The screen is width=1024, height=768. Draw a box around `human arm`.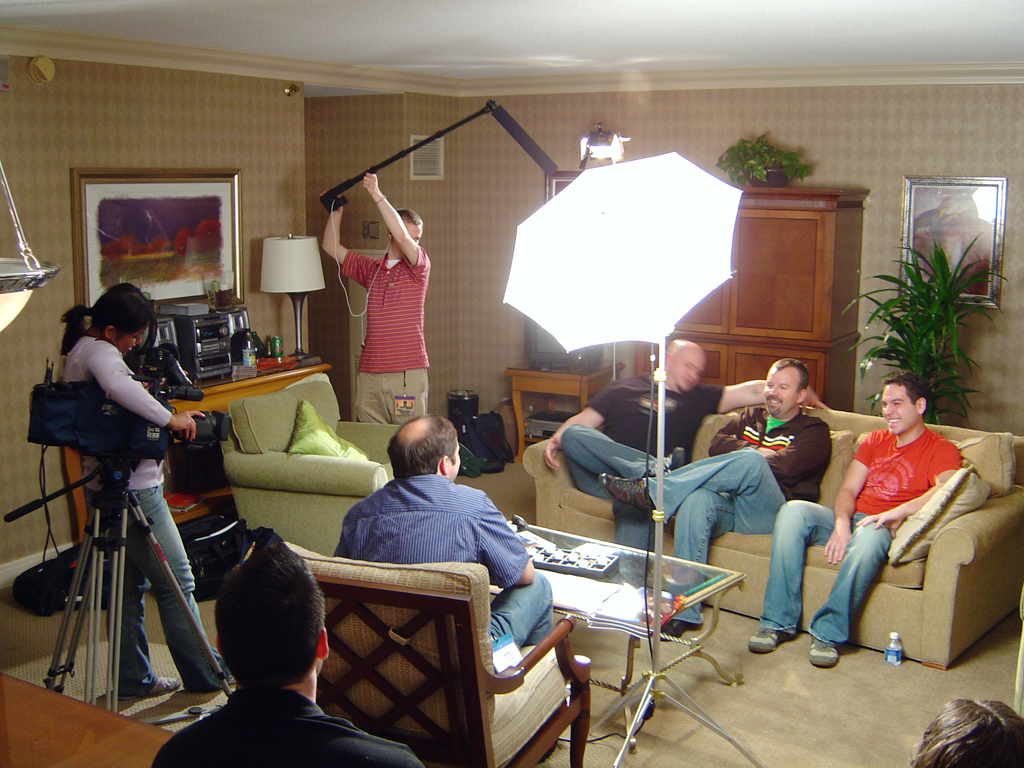
bbox(86, 346, 207, 443).
